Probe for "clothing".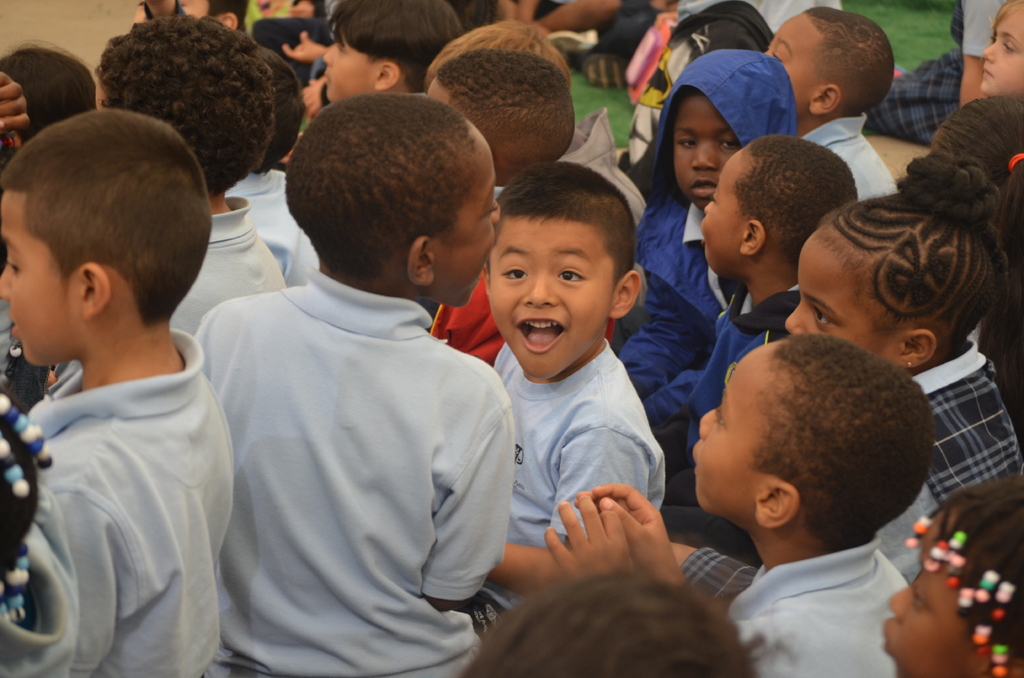
Probe result: crop(185, 193, 504, 676).
